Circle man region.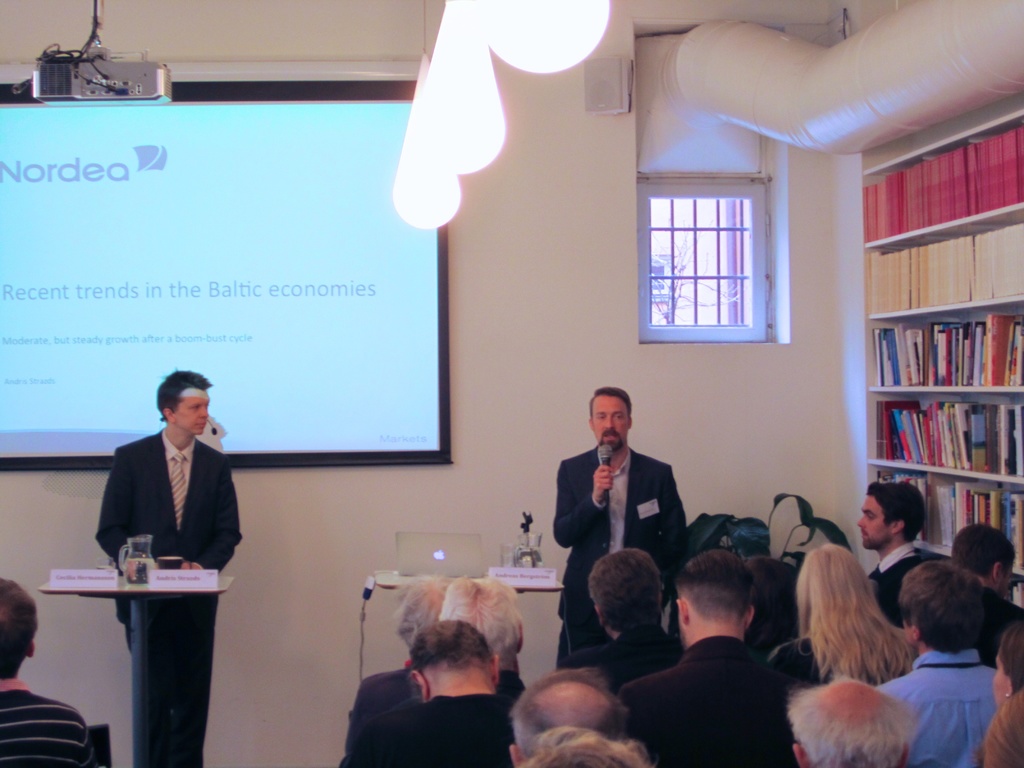
Region: detection(359, 564, 532, 732).
